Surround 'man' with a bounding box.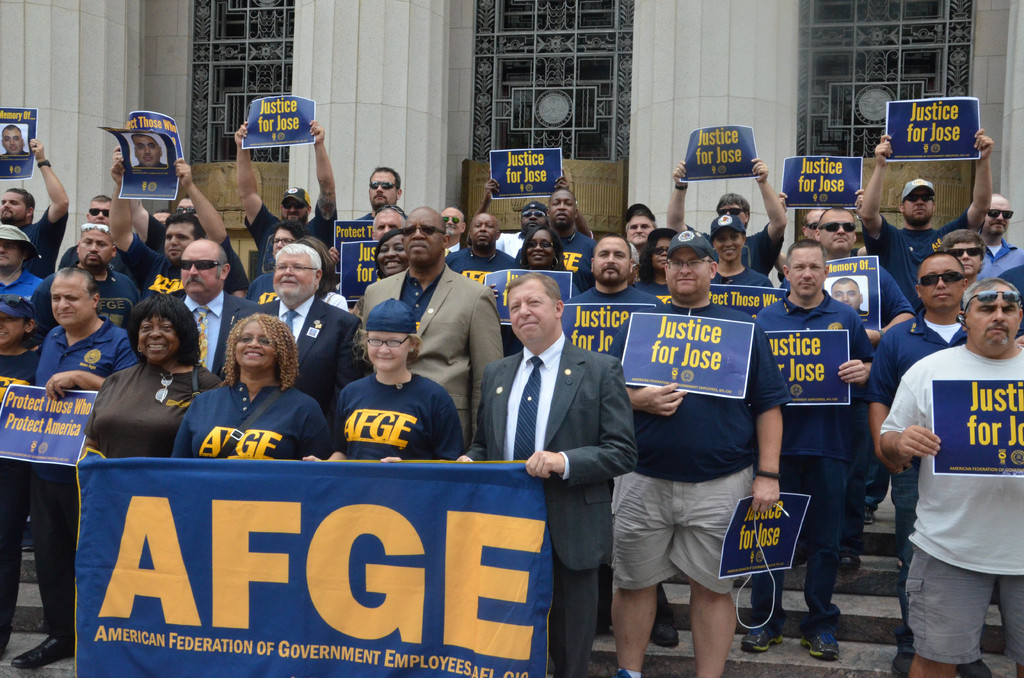
detection(544, 179, 606, 294).
